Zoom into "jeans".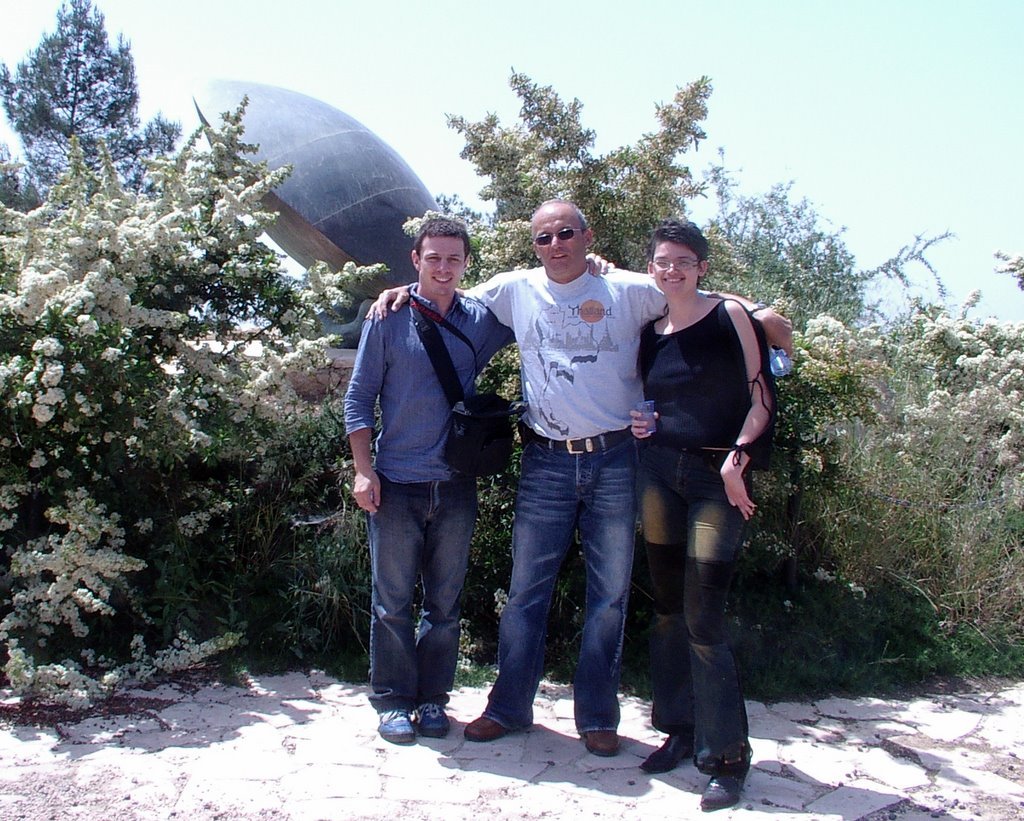
Zoom target: <region>490, 441, 633, 755</region>.
